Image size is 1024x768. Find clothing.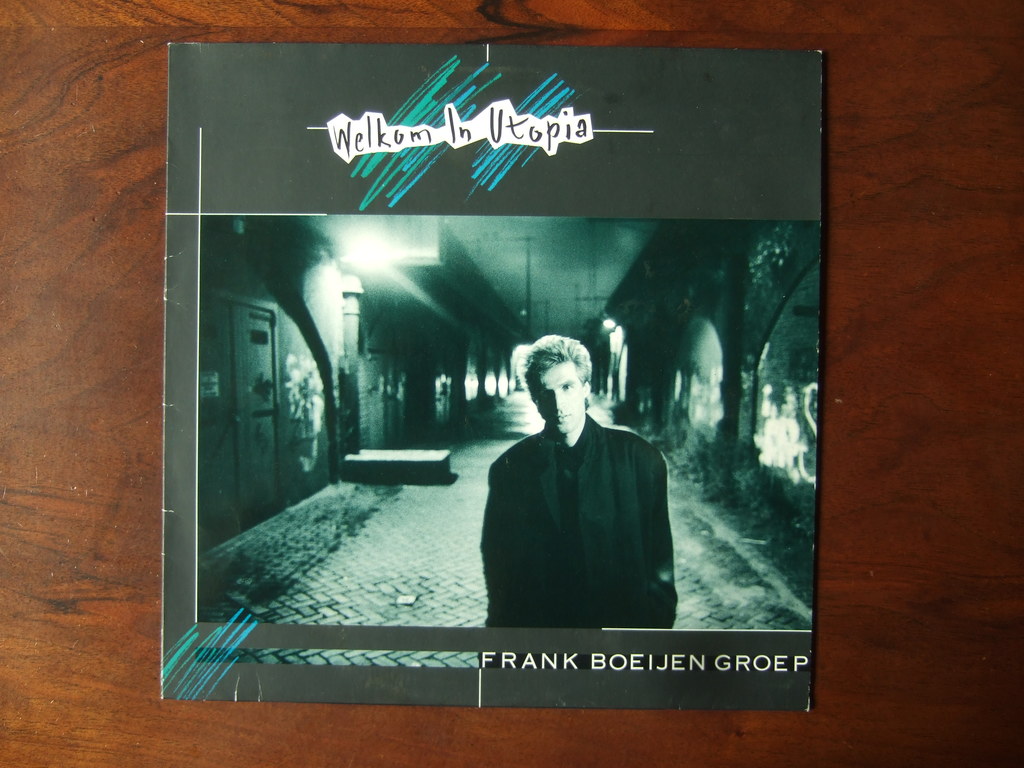
(x1=474, y1=384, x2=669, y2=640).
